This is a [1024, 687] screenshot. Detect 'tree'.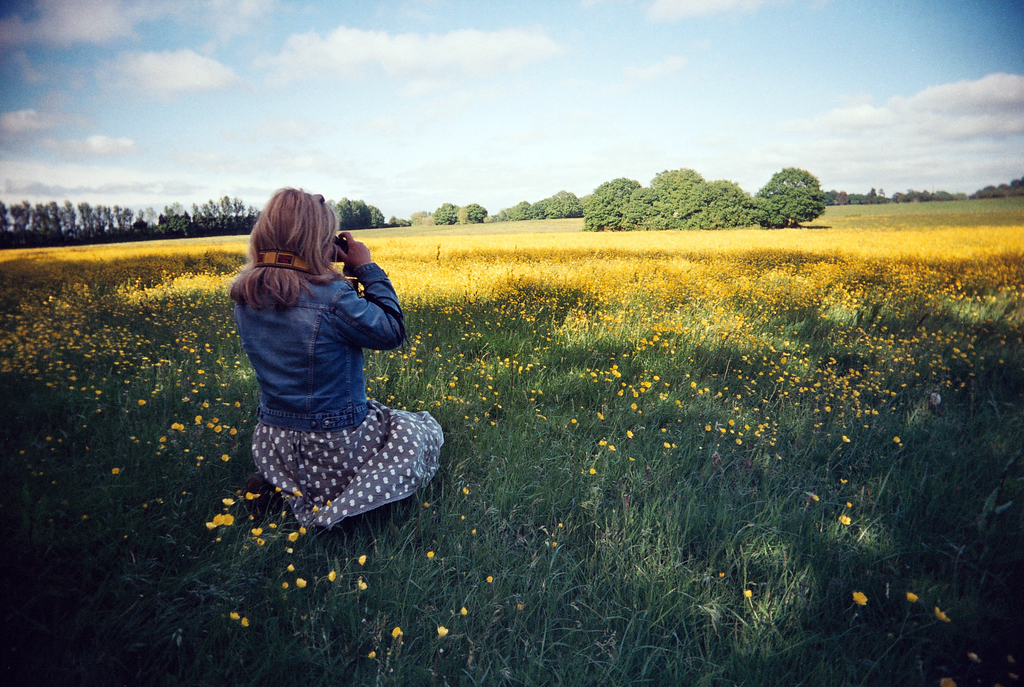
pyautogui.locateOnScreen(54, 195, 79, 236).
